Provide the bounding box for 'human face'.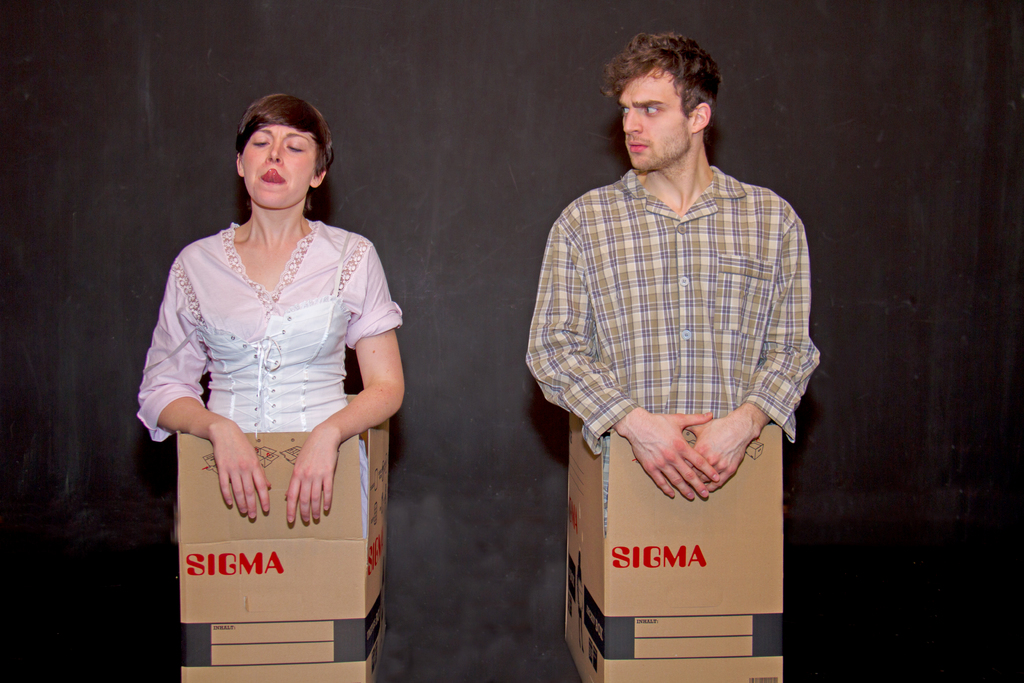
box(621, 77, 686, 174).
